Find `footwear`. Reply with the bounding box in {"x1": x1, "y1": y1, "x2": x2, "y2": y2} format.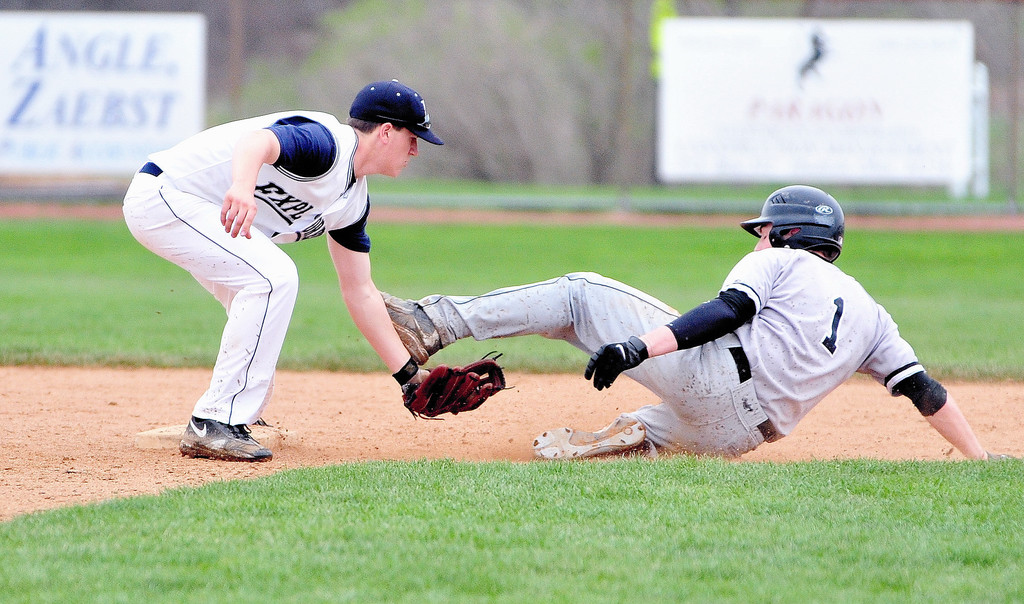
{"x1": 375, "y1": 289, "x2": 442, "y2": 363}.
